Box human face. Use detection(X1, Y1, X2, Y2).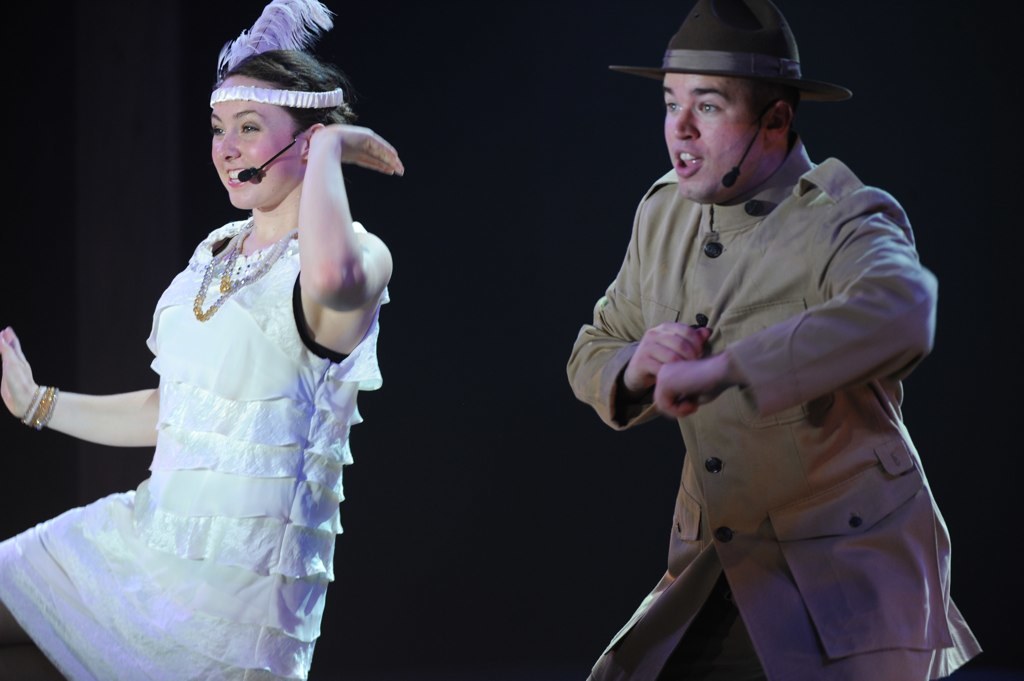
detection(662, 72, 768, 204).
